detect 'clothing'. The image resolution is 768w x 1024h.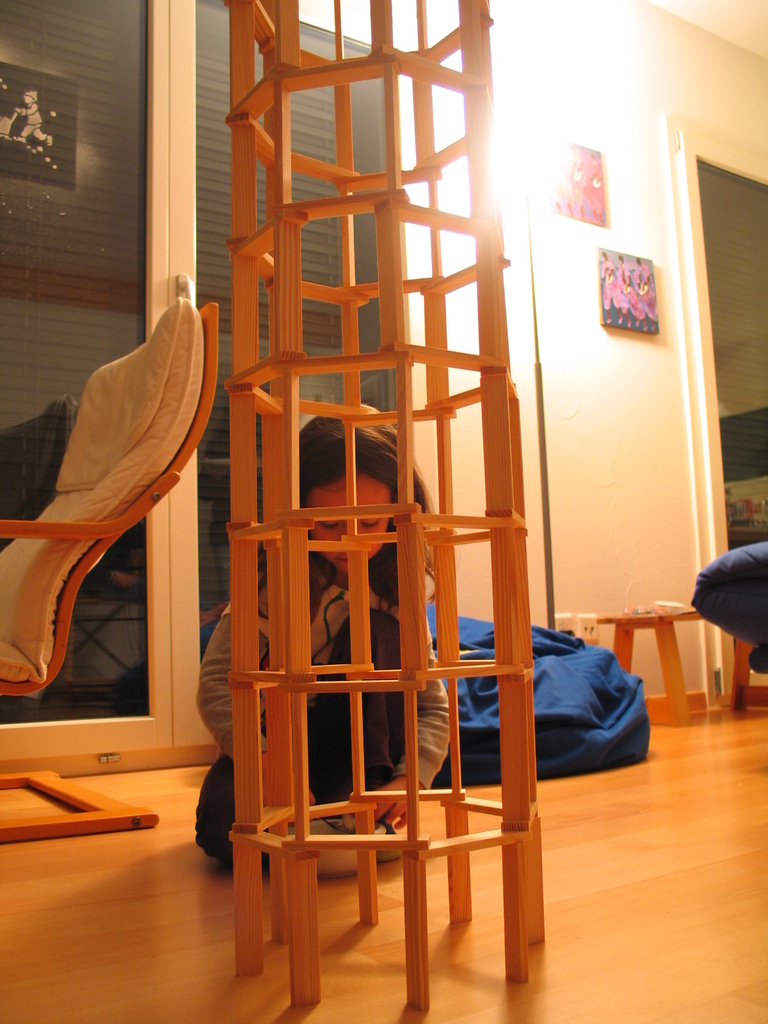
box=[608, 278, 613, 317].
